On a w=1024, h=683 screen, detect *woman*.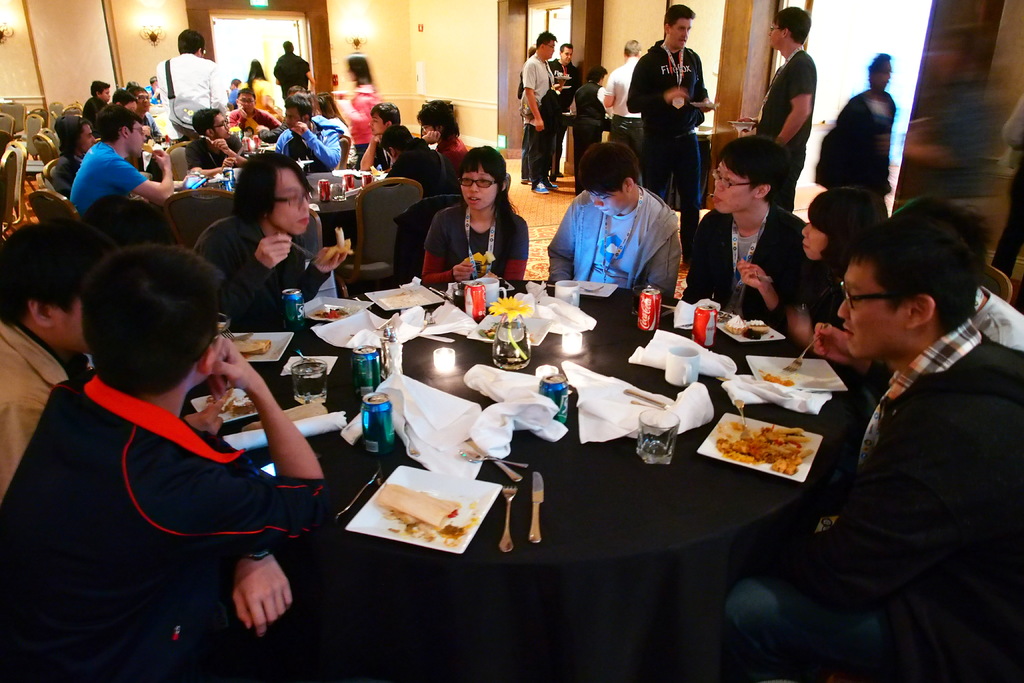
x1=735 y1=188 x2=892 y2=350.
